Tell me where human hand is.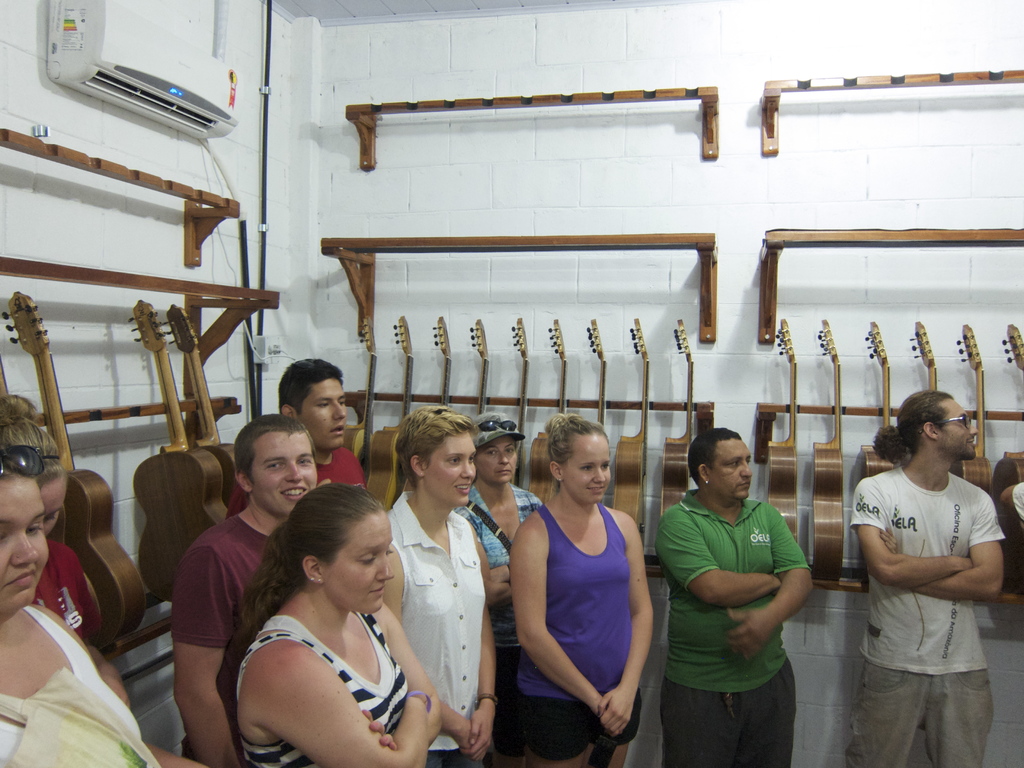
human hand is at (x1=721, y1=610, x2=778, y2=662).
